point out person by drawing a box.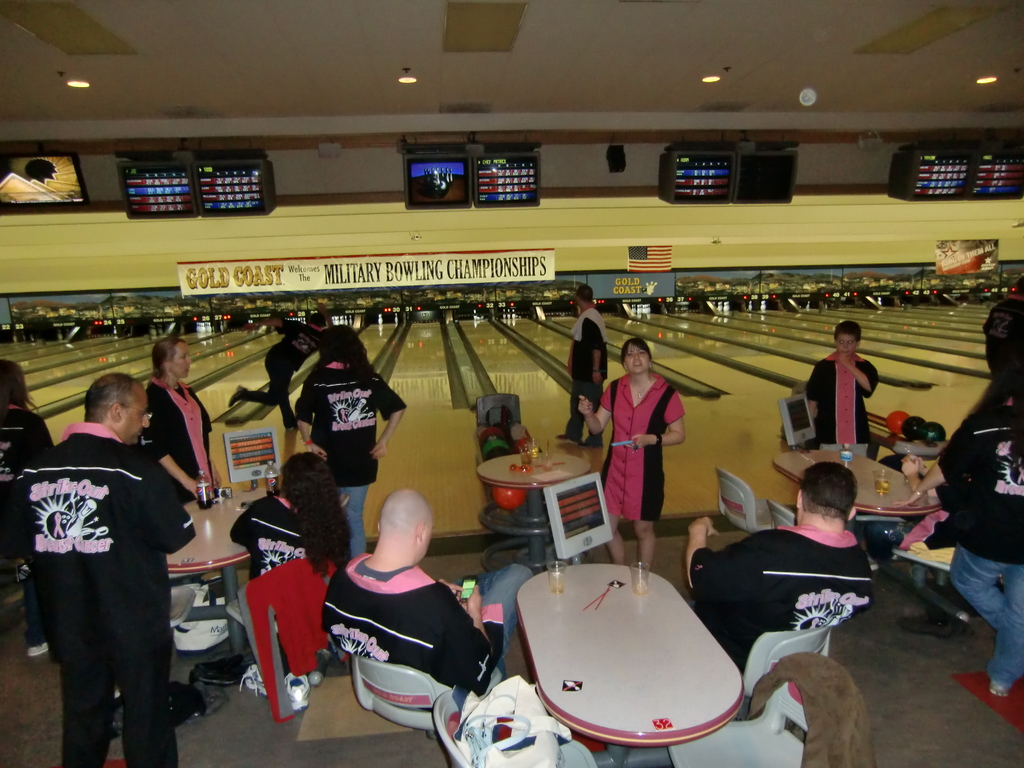
select_region(292, 319, 410, 548).
